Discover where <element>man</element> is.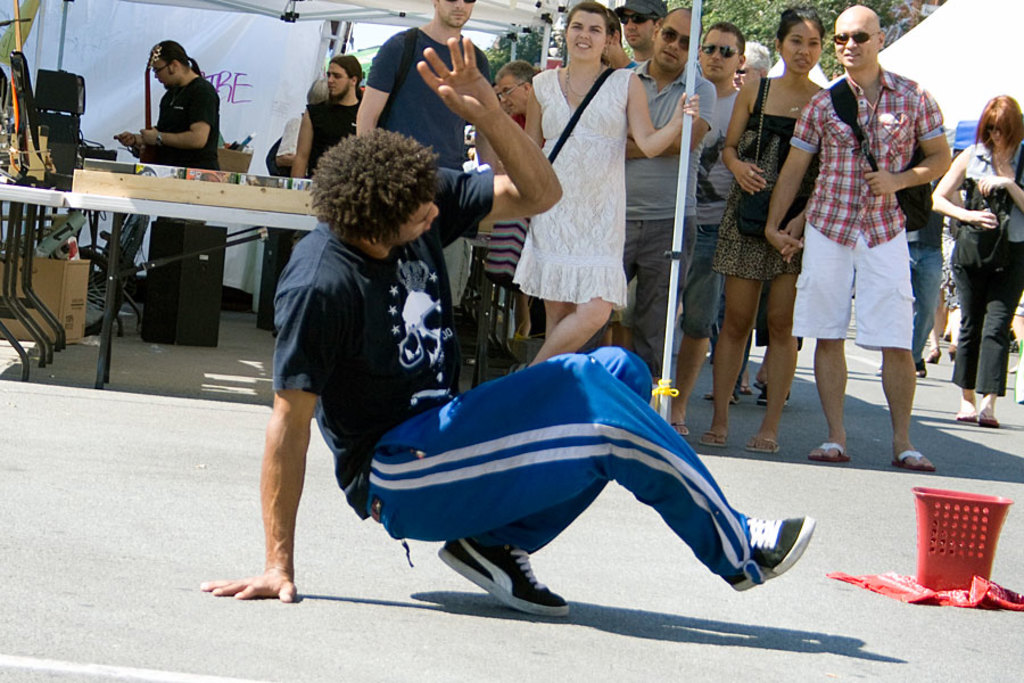
Discovered at (291,57,369,181).
